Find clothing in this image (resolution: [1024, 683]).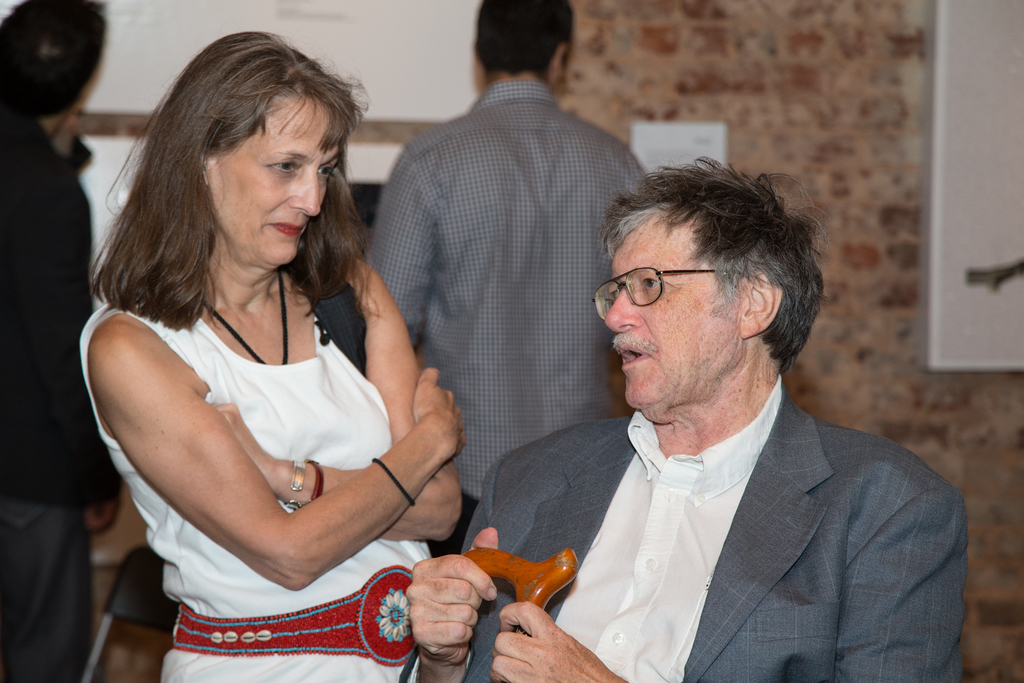
{"x1": 367, "y1": 74, "x2": 658, "y2": 552}.
